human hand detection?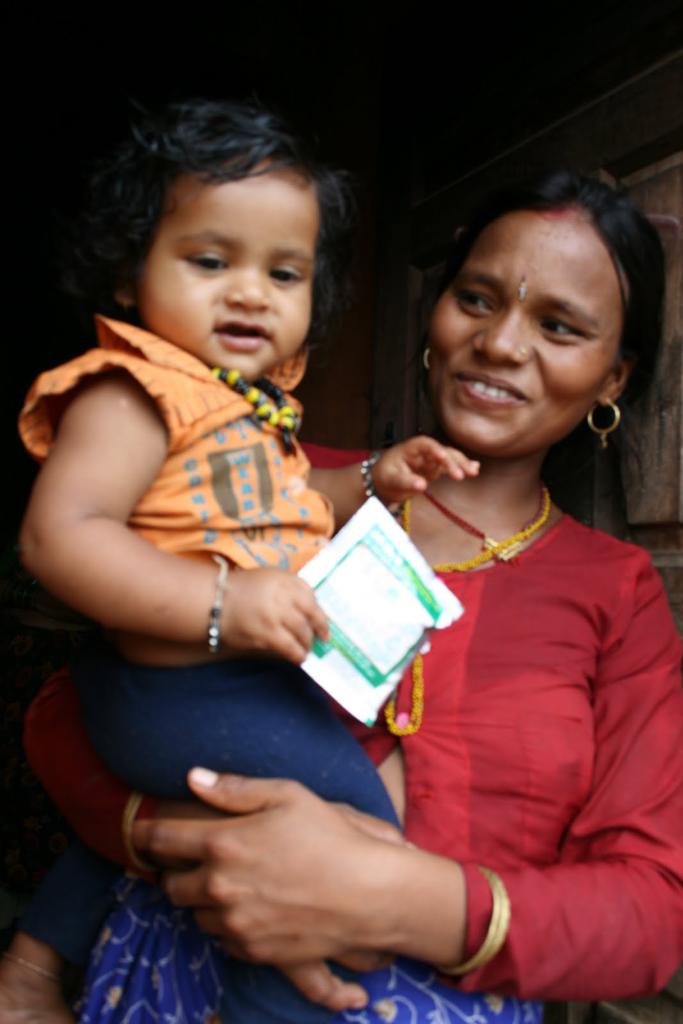
rect(166, 799, 419, 1018)
